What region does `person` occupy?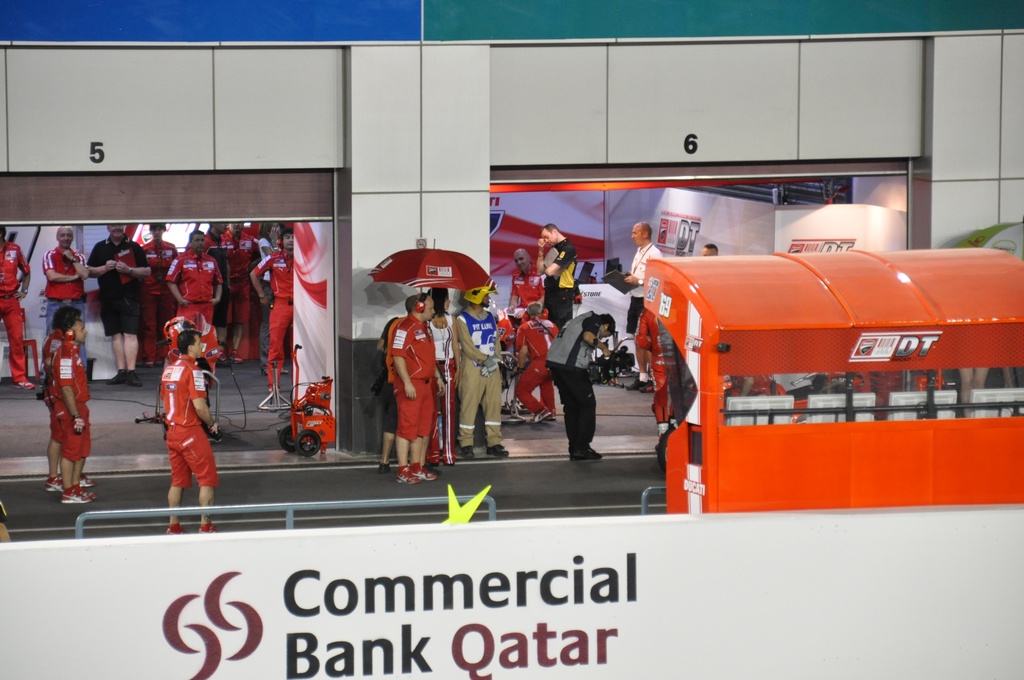
bbox(429, 289, 454, 471).
